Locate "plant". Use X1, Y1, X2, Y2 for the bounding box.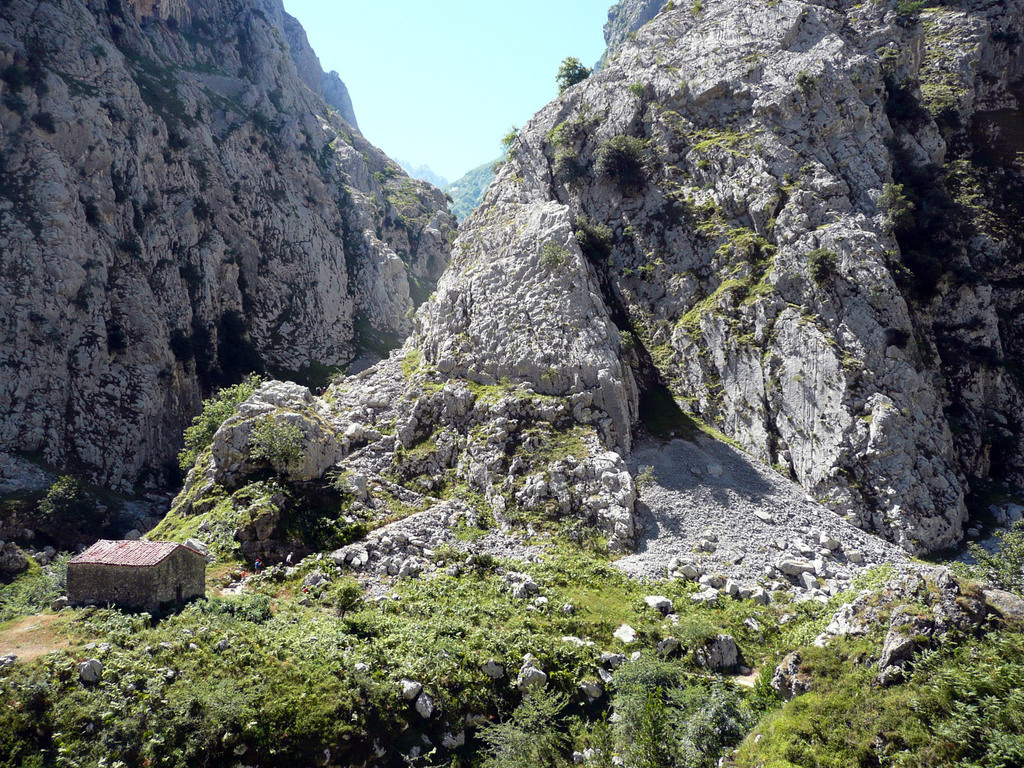
326, 99, 339, 118.
